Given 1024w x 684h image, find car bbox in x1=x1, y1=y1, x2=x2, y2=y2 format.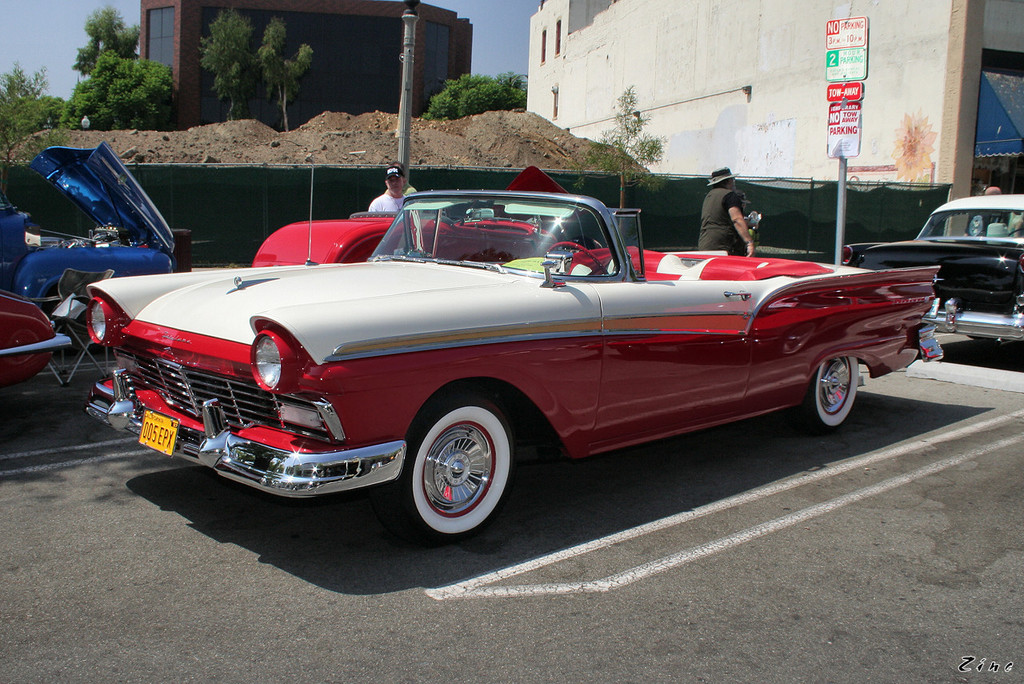
x1=838, y1=194, x2=1023, y2=354.
